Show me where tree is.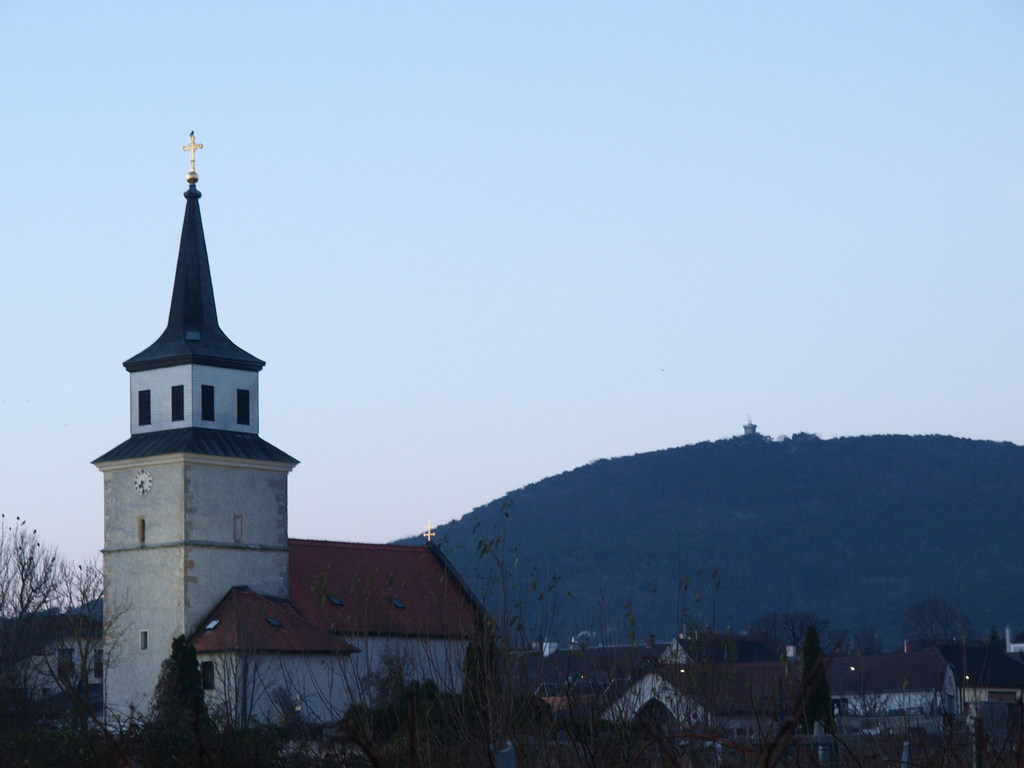
tree is at bbox(310, 557, 442, 762).
